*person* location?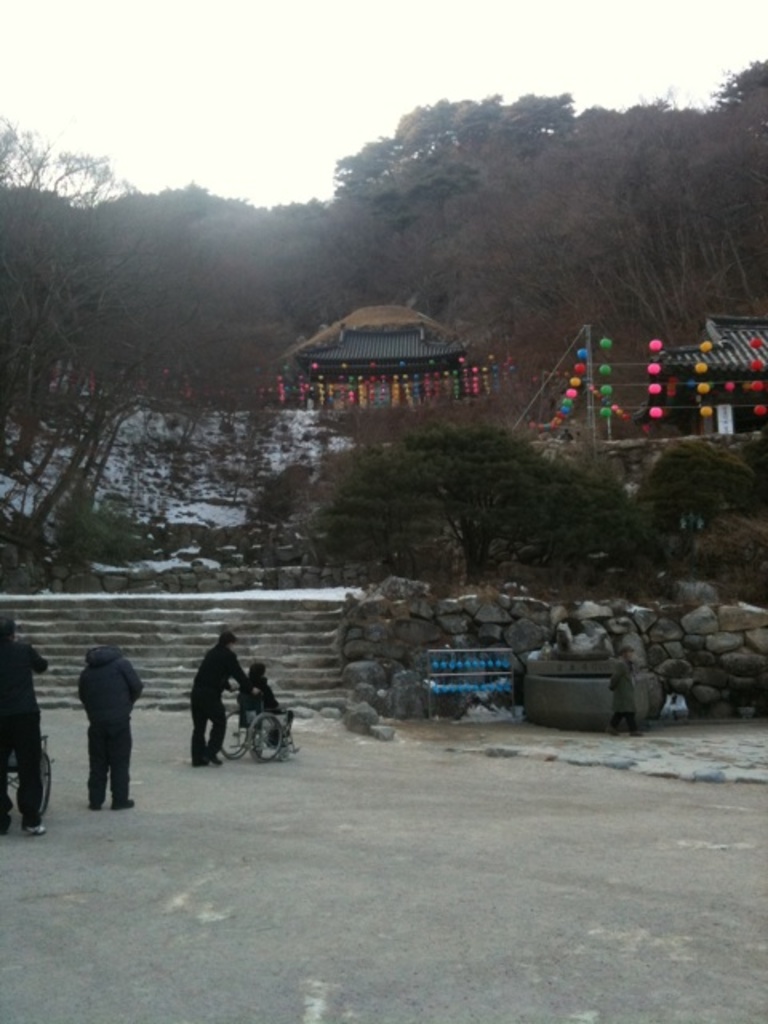
(x1=0, y1=614, x2=51, y2=835)
